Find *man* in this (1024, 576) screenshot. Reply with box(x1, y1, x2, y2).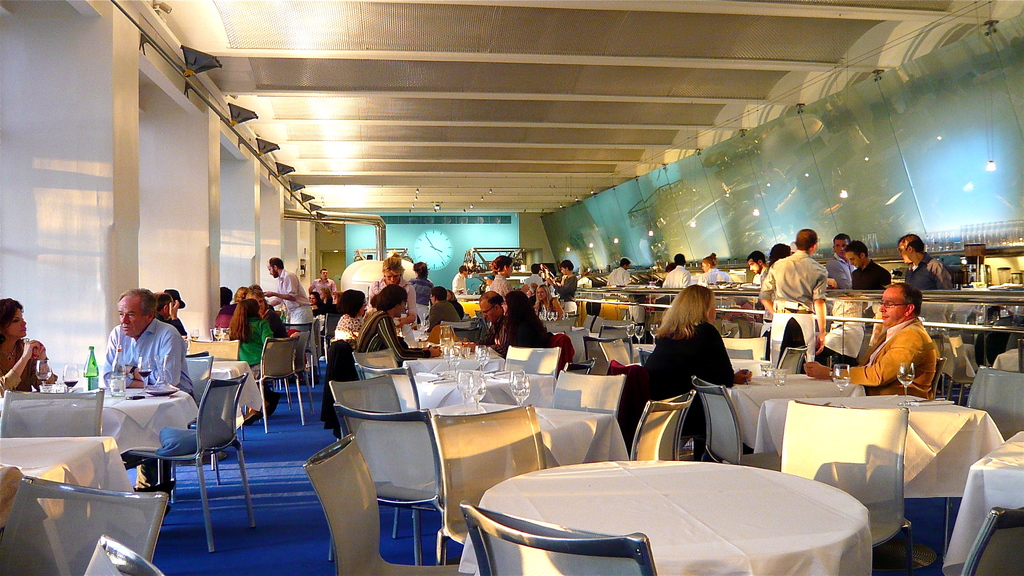
box(265, 253, 317, 341).
